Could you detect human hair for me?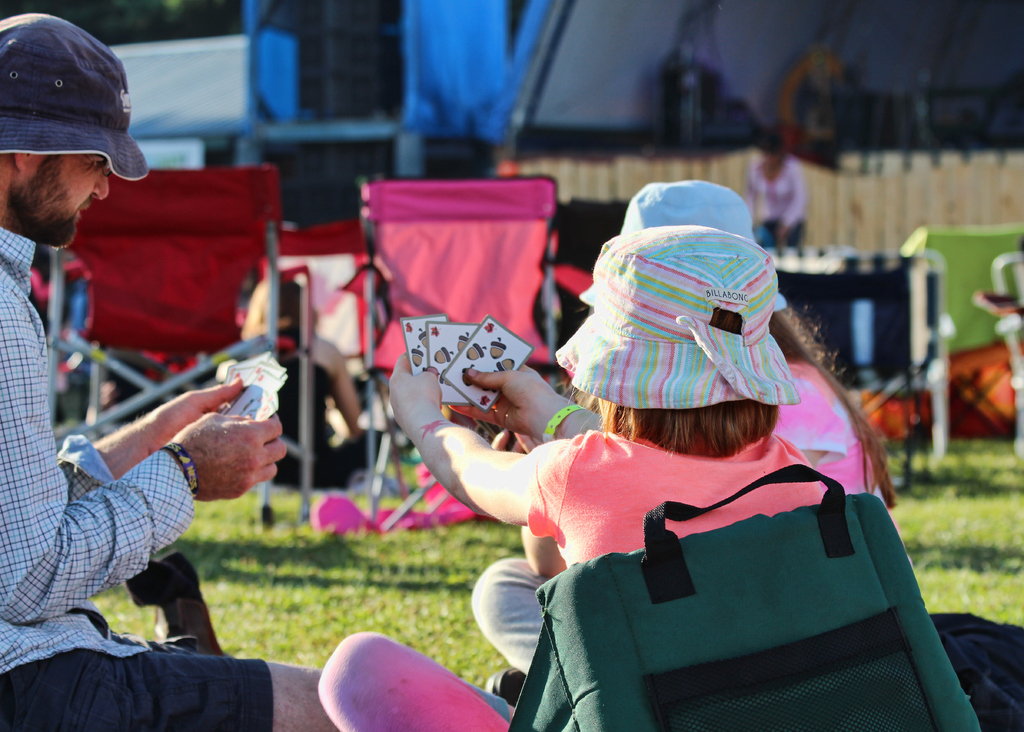
Detection result: {"x1": 241, "y1": 278, "x2": 321, "y2": 360}.
